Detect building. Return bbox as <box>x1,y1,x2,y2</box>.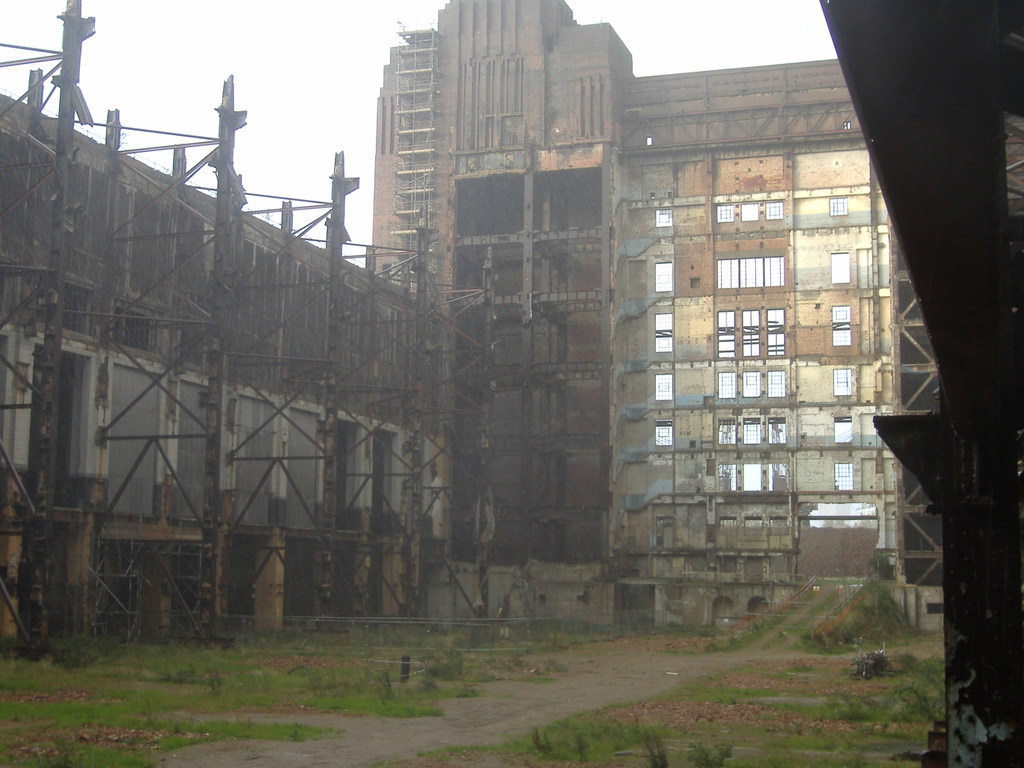
<box>362,0,940,637</box>.
